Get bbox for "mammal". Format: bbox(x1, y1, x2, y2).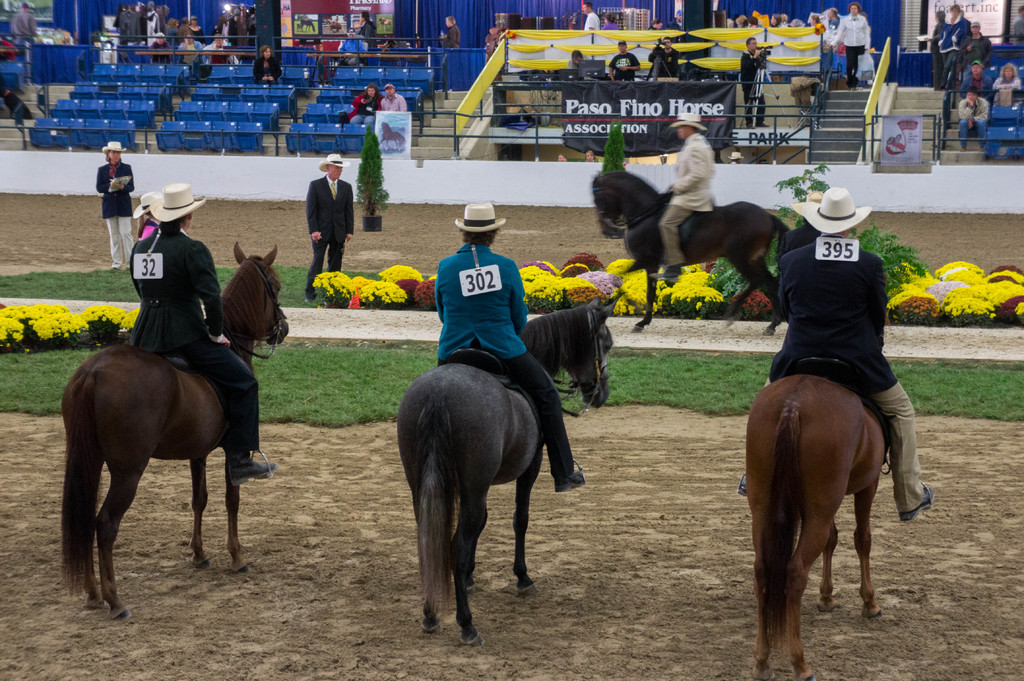
bbox(59, 239, 289, 620).
